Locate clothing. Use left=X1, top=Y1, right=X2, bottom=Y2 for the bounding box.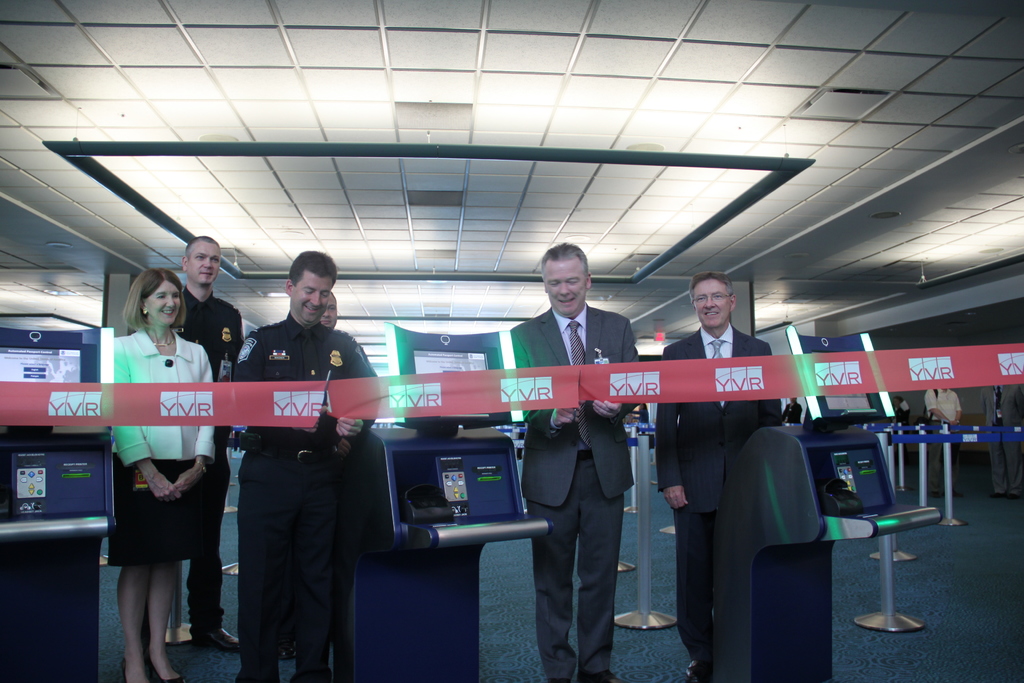
left=111, top=328, right=218, bottom=563.
